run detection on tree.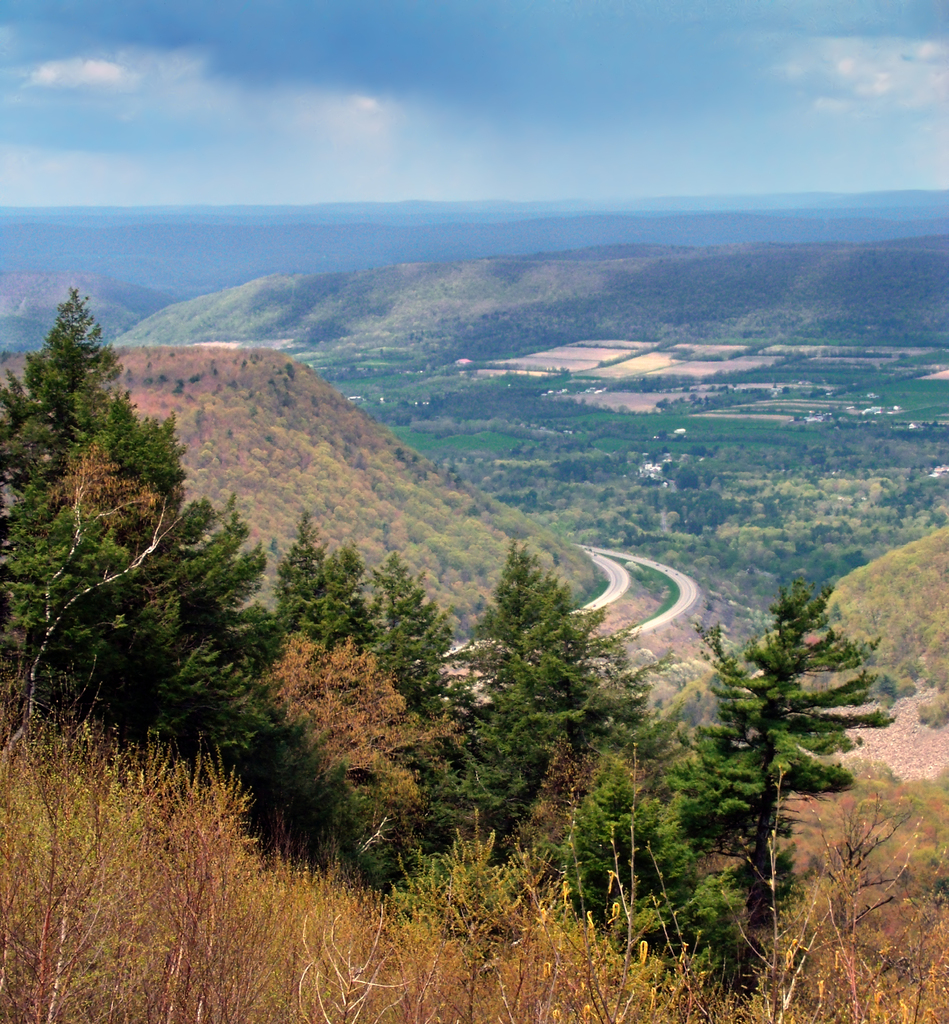
Result: x1=480 y1=533 x2=583 y2=737.
